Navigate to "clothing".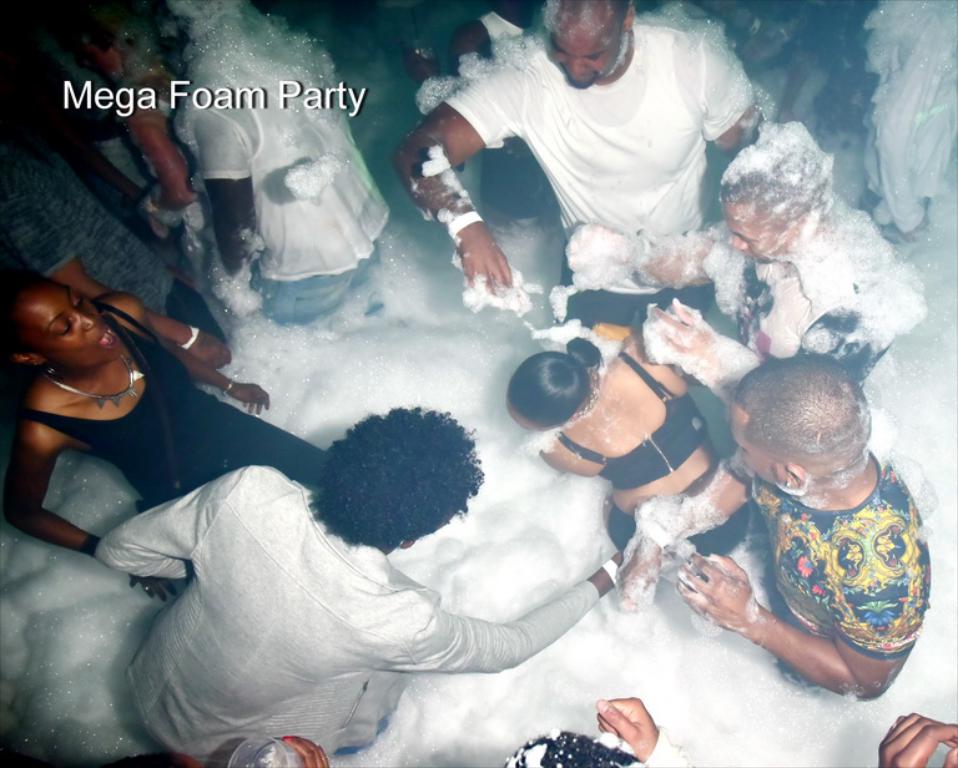
Navigation target: crop(858, 0, 957, 229).
